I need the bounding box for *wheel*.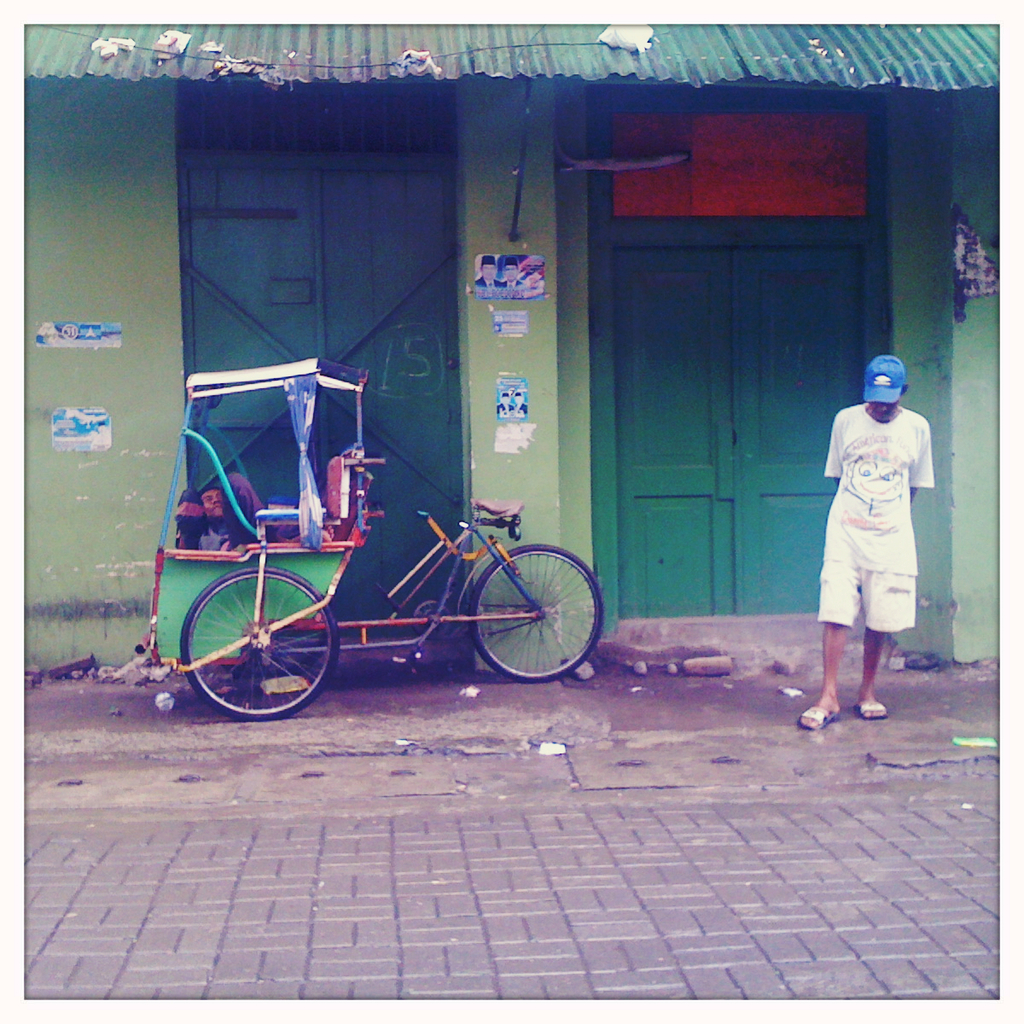
Here it is: rect(219, 626, 330, 674).
